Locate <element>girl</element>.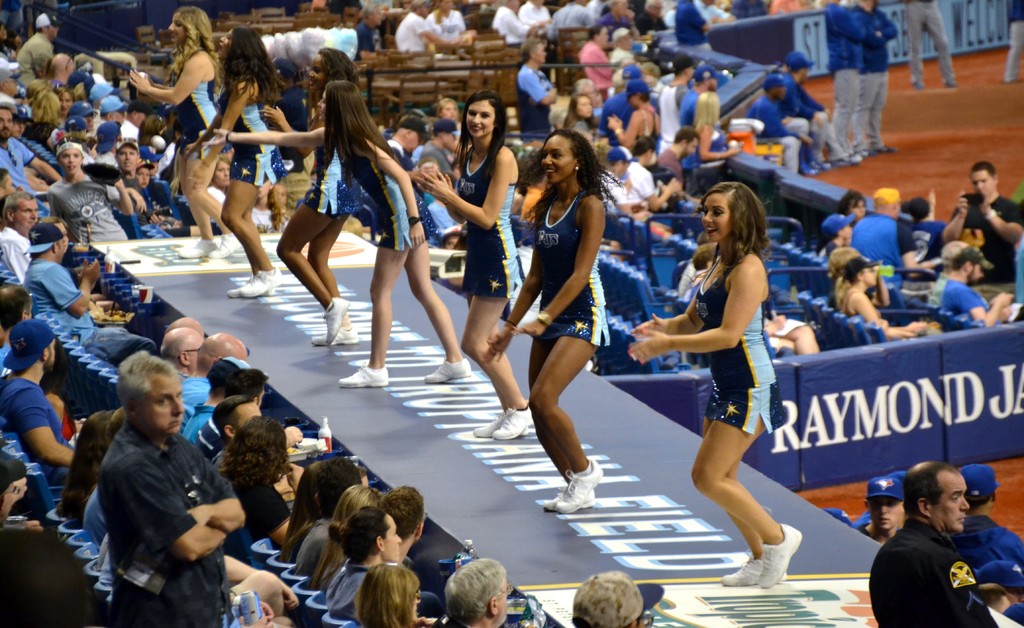
Bounding box: x1=130 y1=6 x2=243 y2=256.
